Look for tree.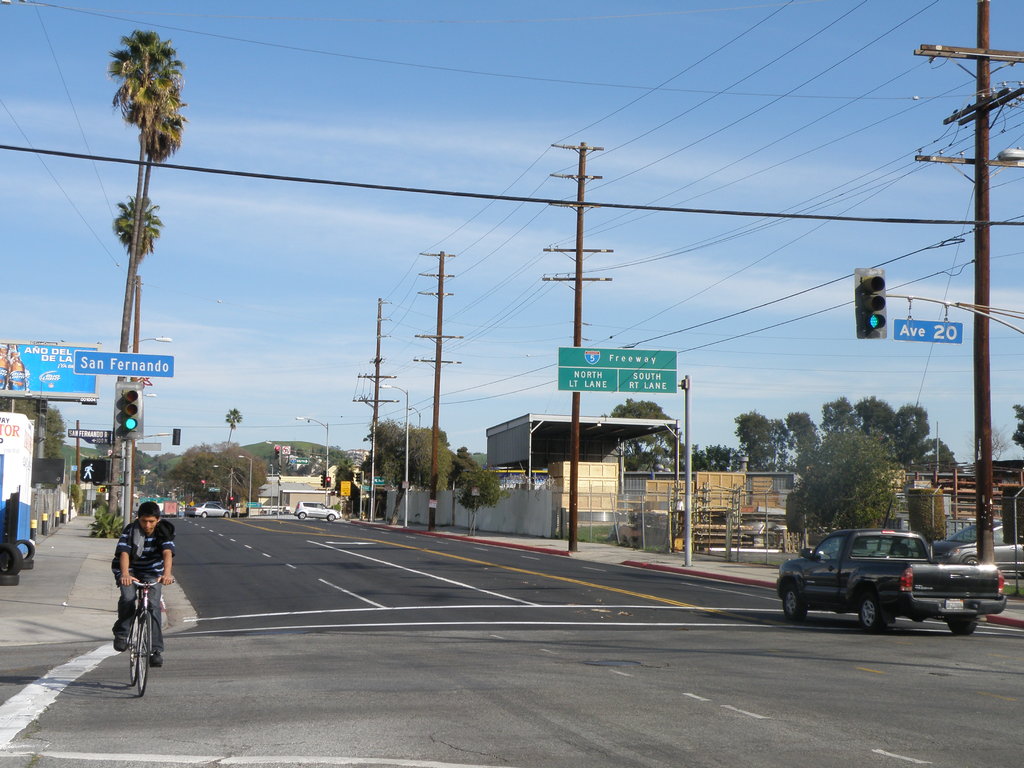
Found: pyautogui.locateOnScreen(795, 397, 970, 476).
